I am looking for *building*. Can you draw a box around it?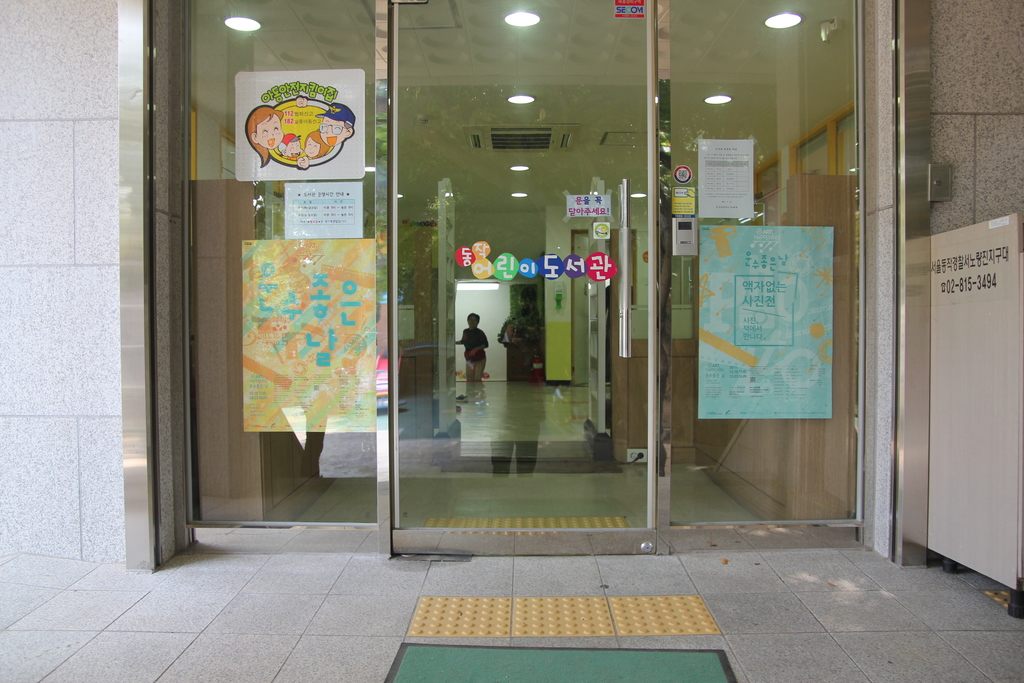
Sure, the bounding box is crop(0, 0, 1023, 682).
